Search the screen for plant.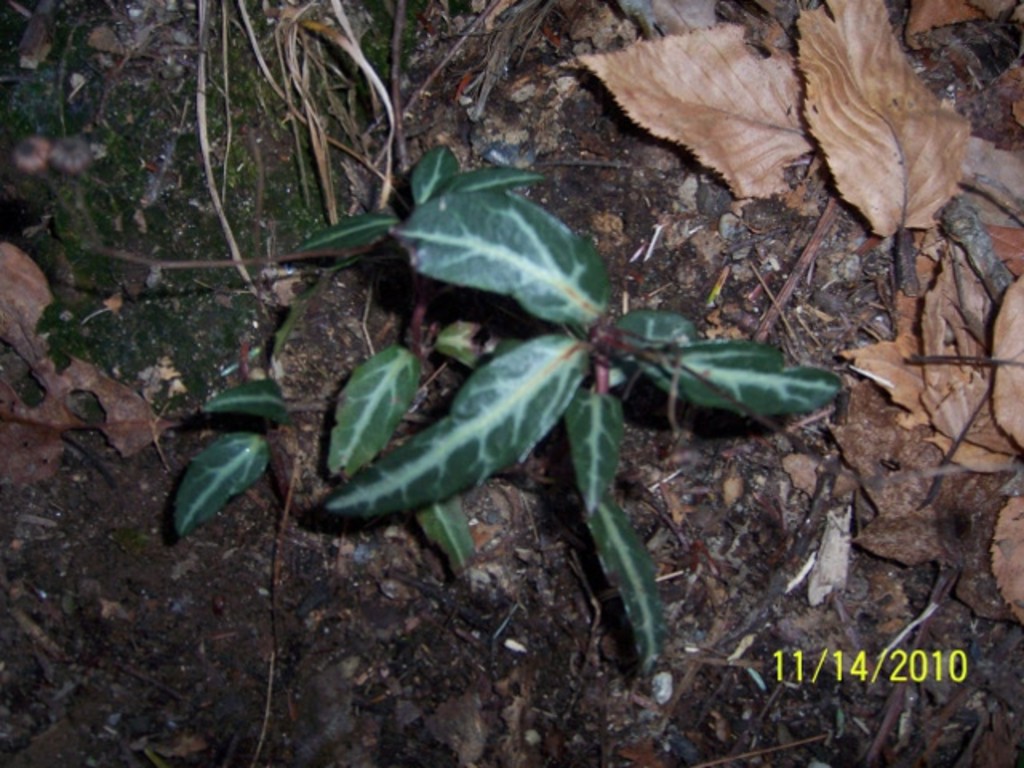
Found at crop(163, 374, 298, 539).
